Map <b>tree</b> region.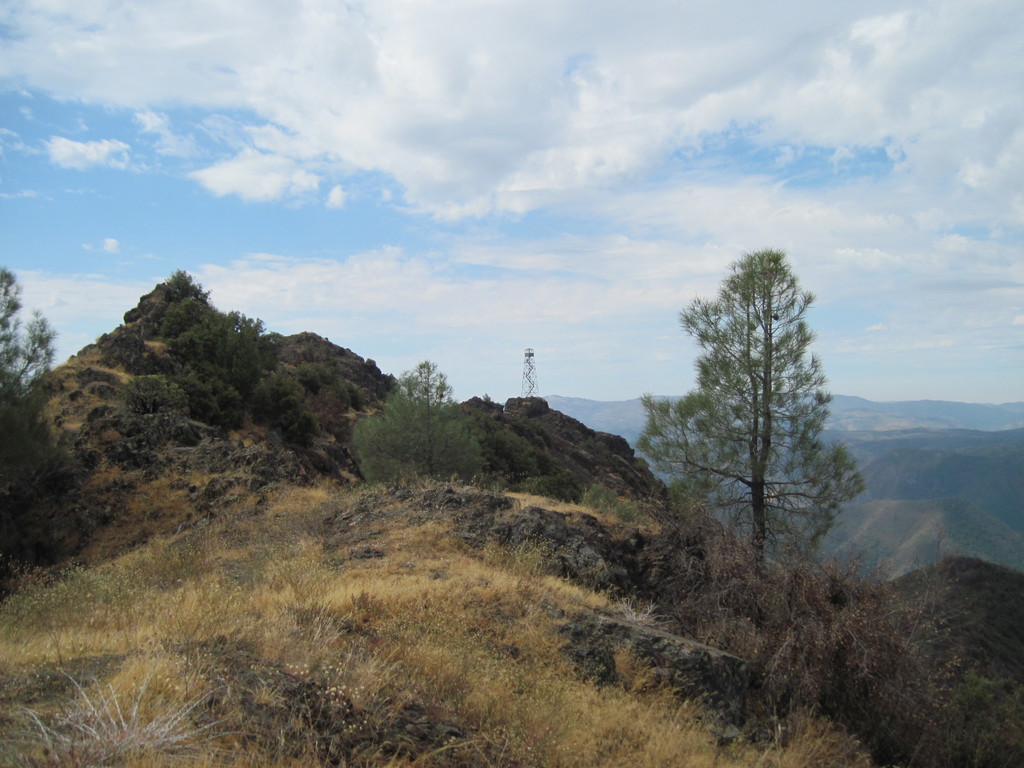
Mapped to rect(624, 249, 852, 569).
